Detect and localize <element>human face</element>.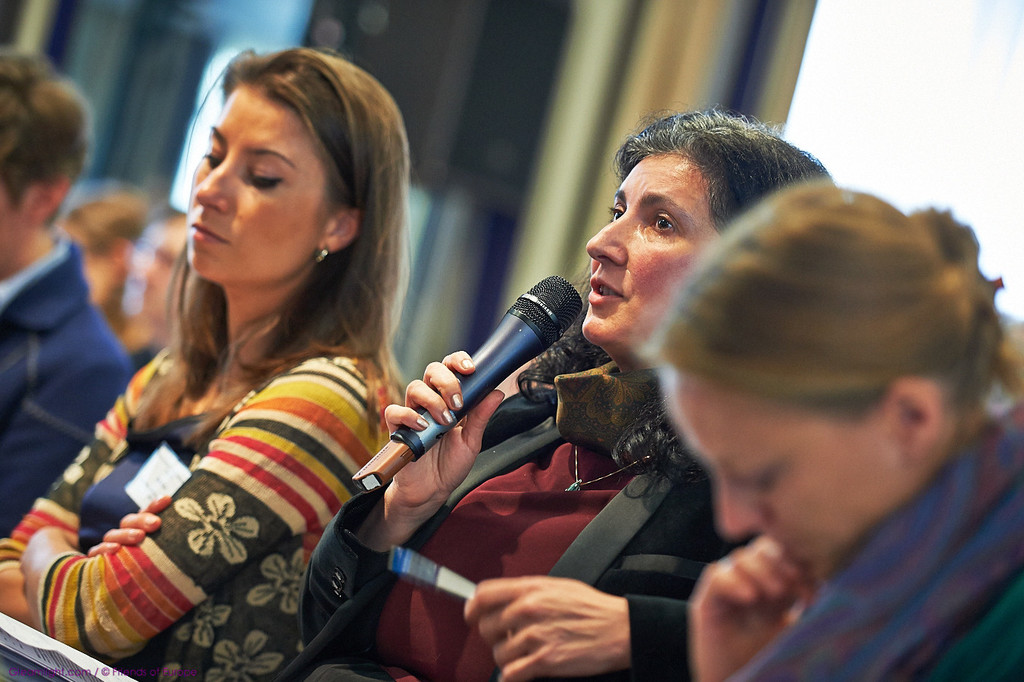
Localized at (x1=587, y1=151, x2=719, y2=351).
